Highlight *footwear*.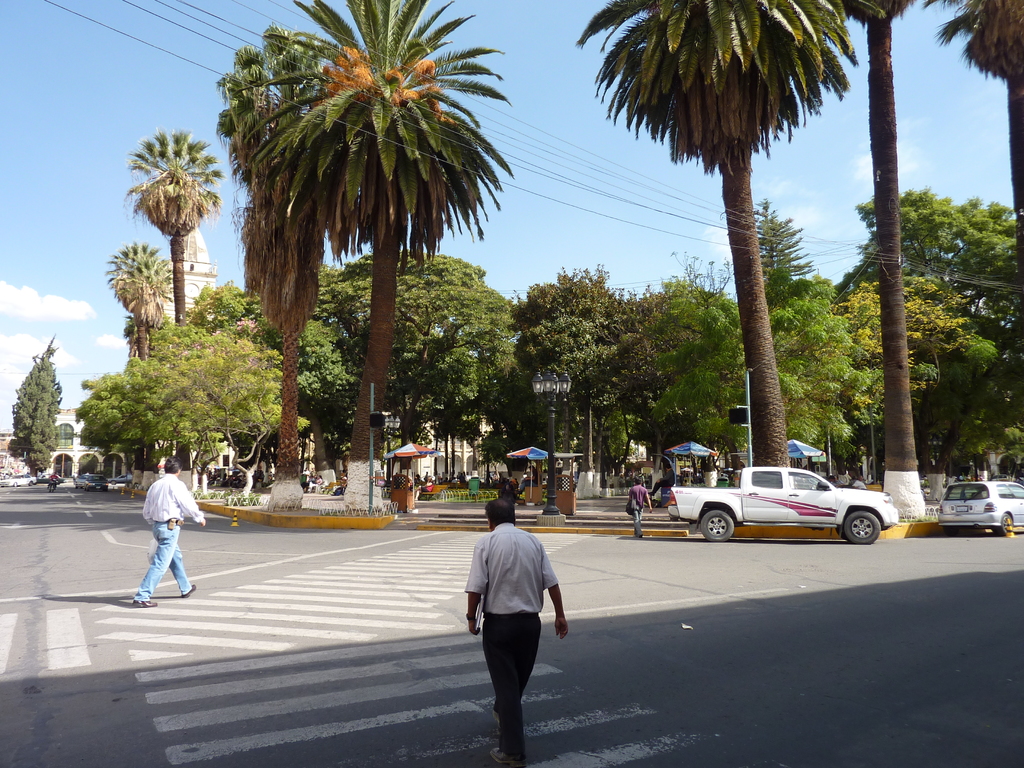
Highlighted region: detection(131, 596, 156, 607).
